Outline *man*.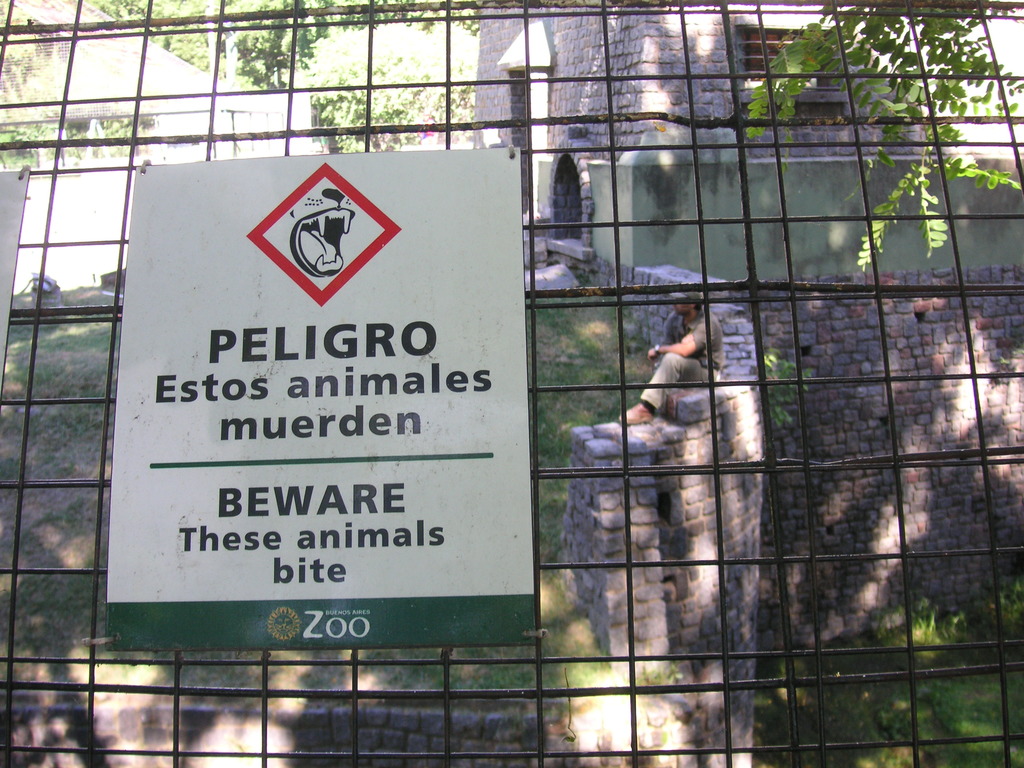
Outline: left=616, top=292, right=726, bottom=424.
